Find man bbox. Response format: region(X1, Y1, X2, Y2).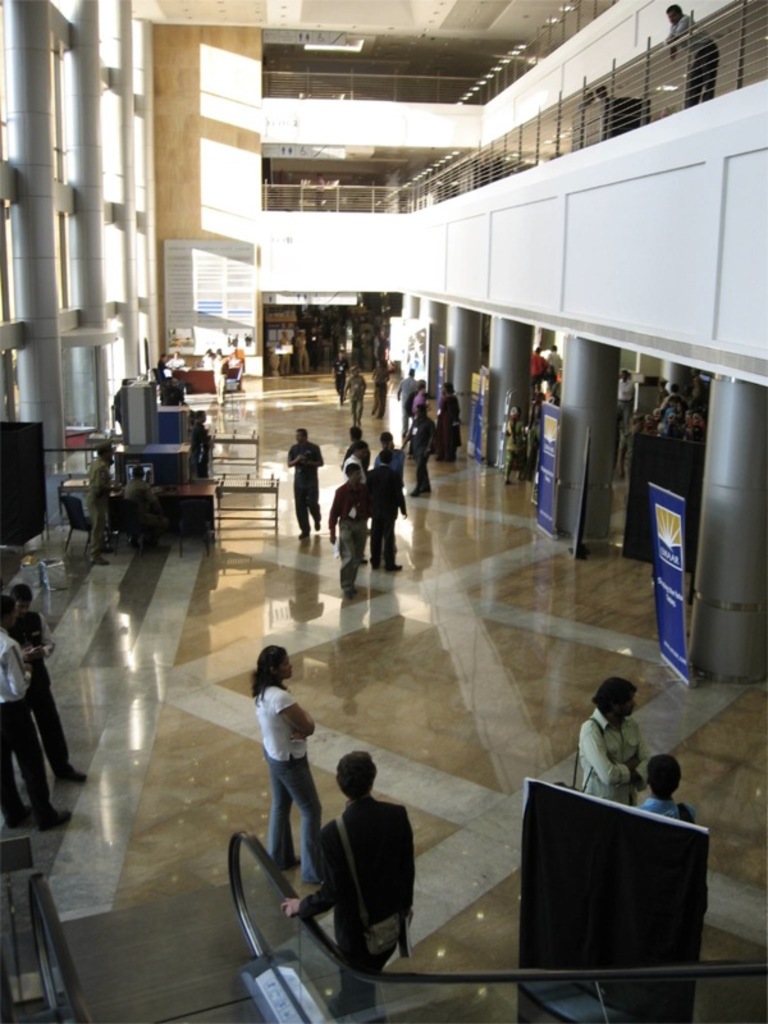
region(378, 435, 403, 475).
